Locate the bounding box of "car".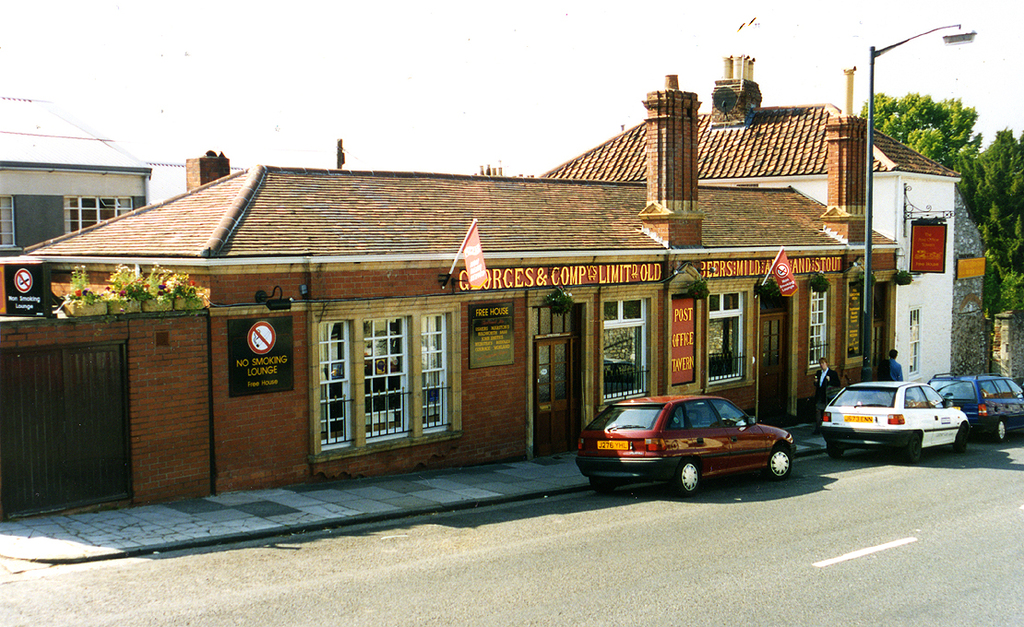
Bounding box: [left=817, top=380, right=969, bottom=462].
